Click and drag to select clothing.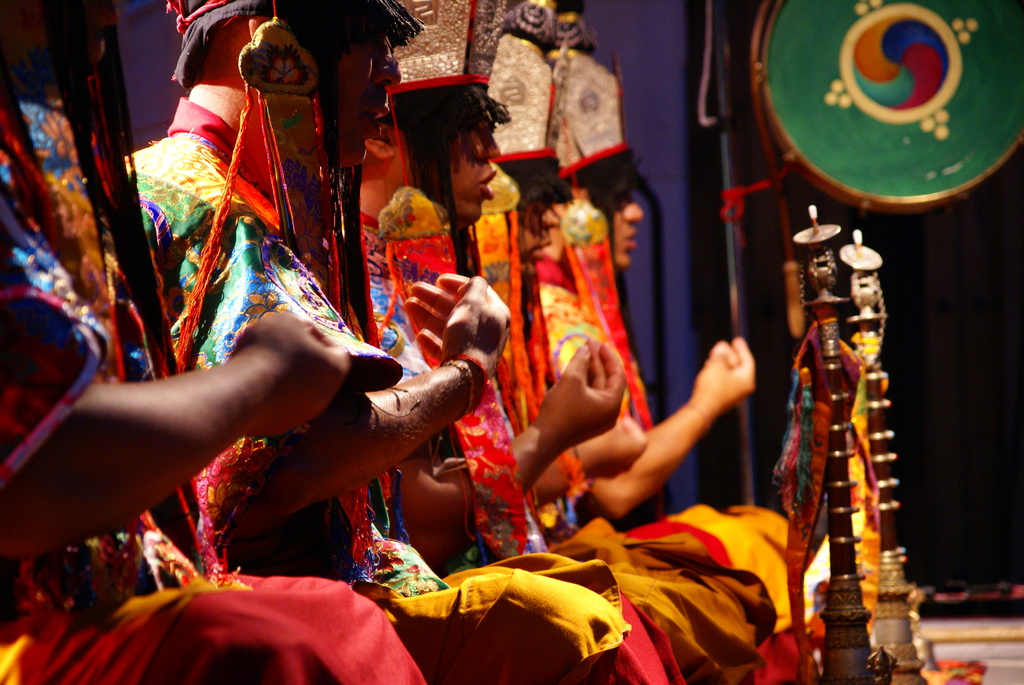
Selection: <bbox>527, 227, 824, 684</bbox>.
